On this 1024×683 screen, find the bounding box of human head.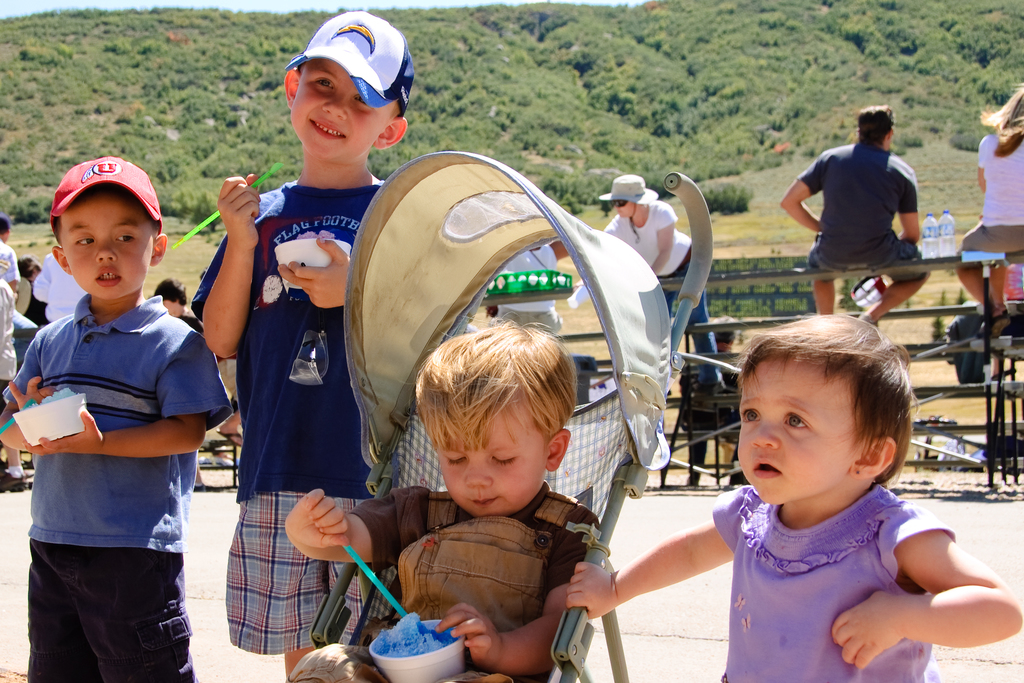
Bounding box: region(17, 256, 44, 286).
